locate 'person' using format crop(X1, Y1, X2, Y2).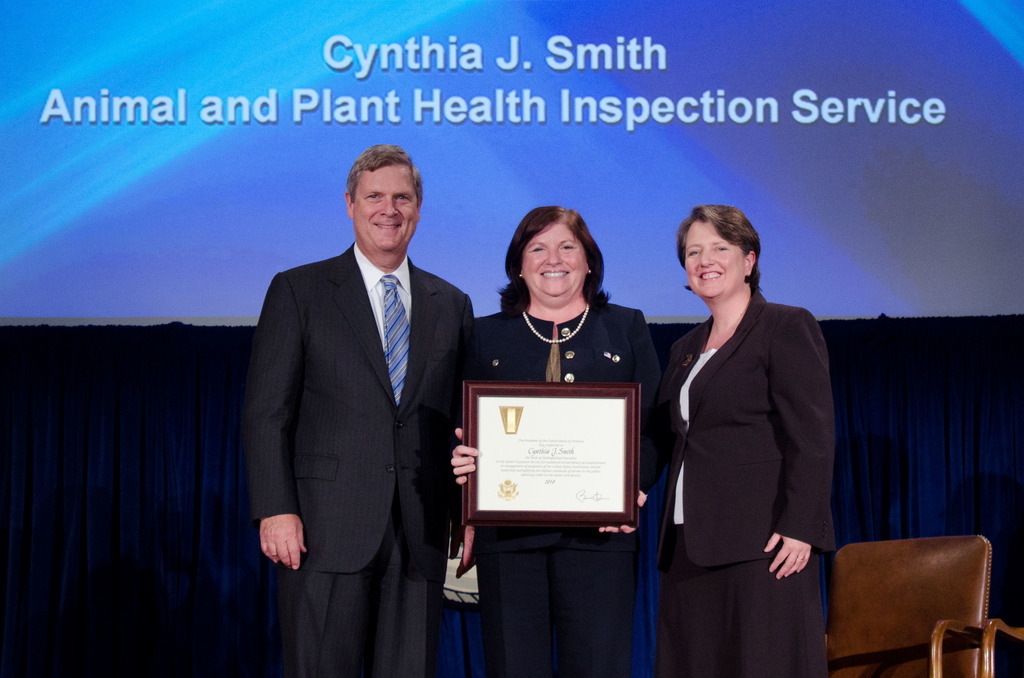
crop(452, 204, 664, 677).
